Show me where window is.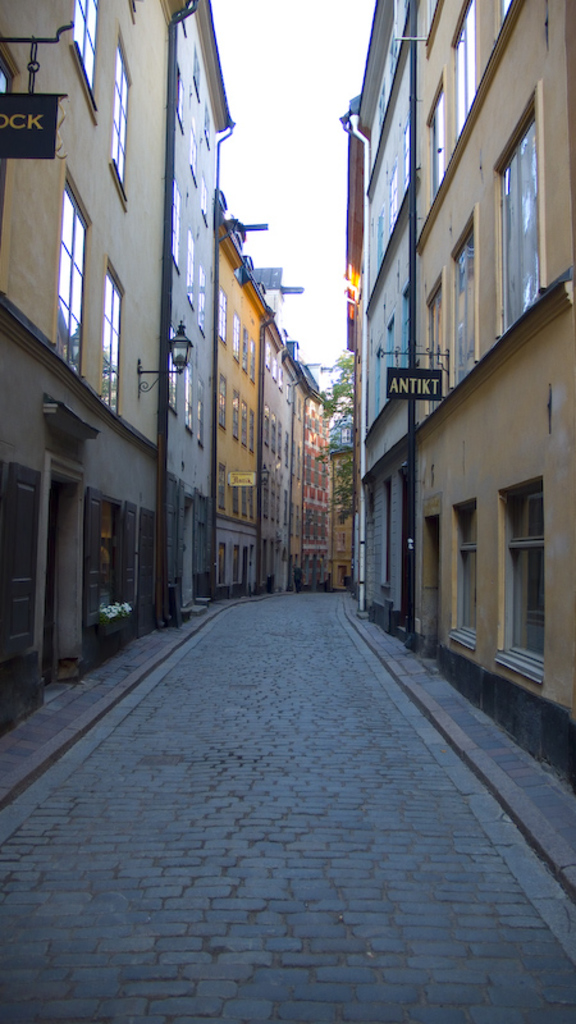
window is at (left=228, top=385, right=242, bottom=442).
